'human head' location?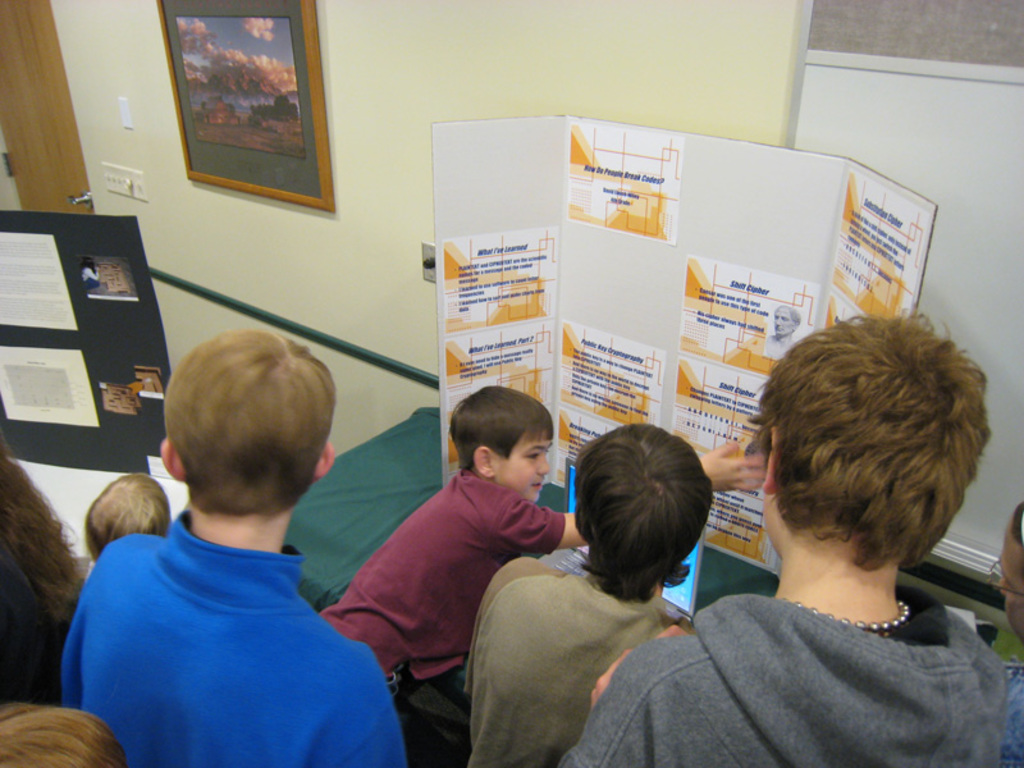
bbox=[989, 503, 1023, 640]
